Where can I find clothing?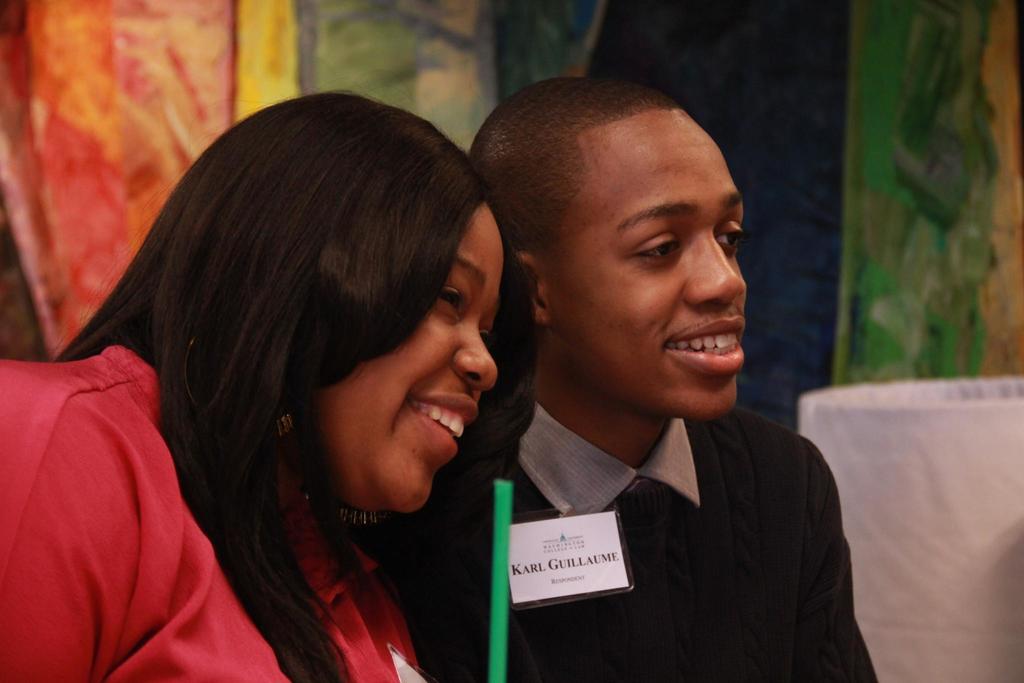
You can find it at left=399, top=366, right=890, bottom=682.
